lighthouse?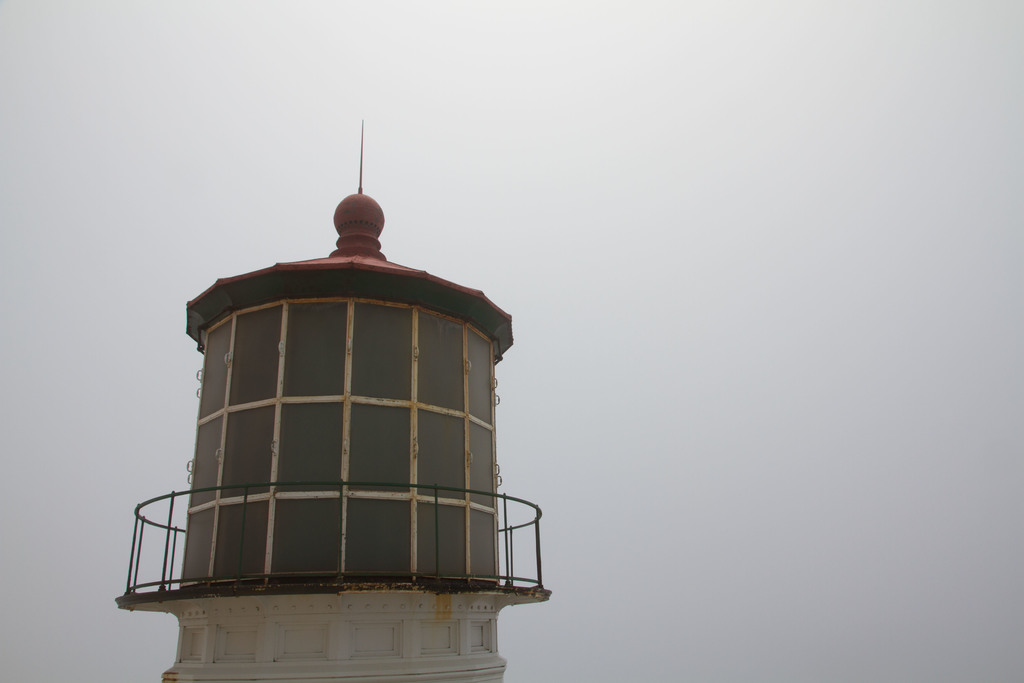
Rect(136, 134, 548, 677)
